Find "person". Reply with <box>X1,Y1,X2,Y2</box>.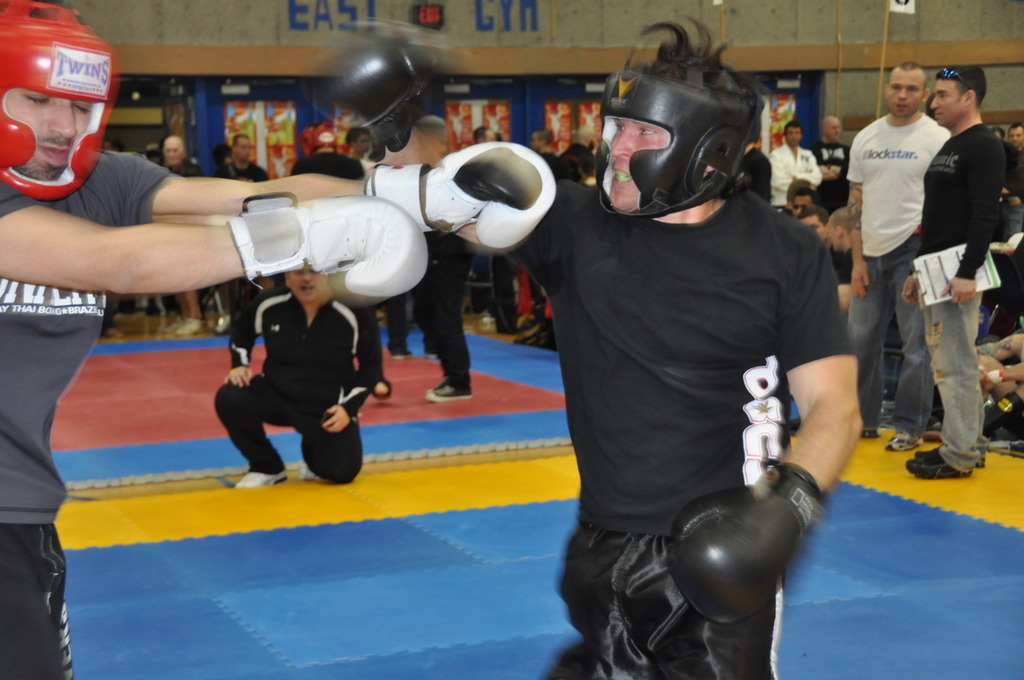
<box>404,113,469,406</box>.
